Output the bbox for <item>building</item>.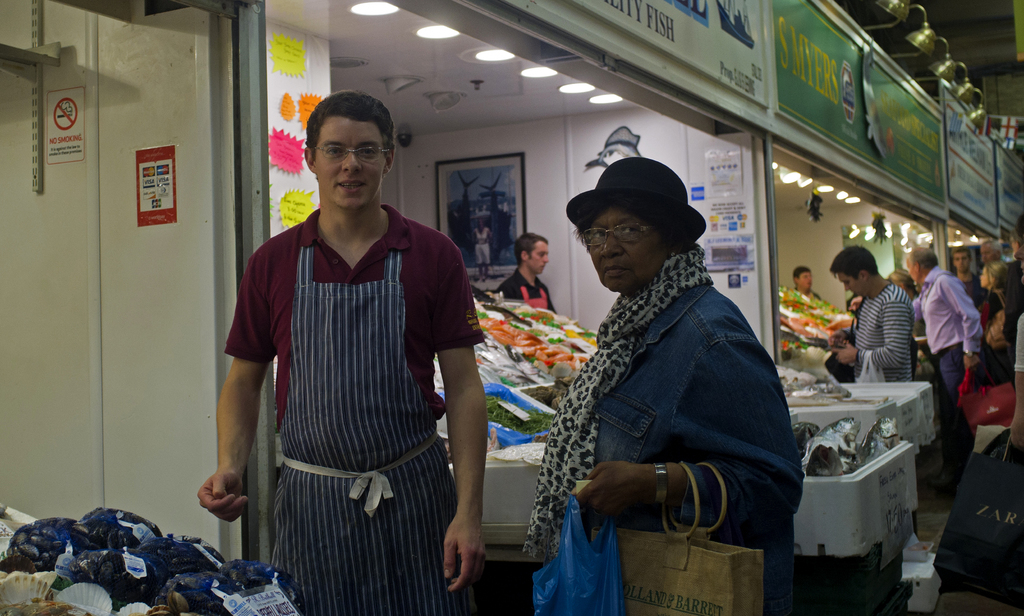
(left=4, top=0, right=1016, bottom=615).
